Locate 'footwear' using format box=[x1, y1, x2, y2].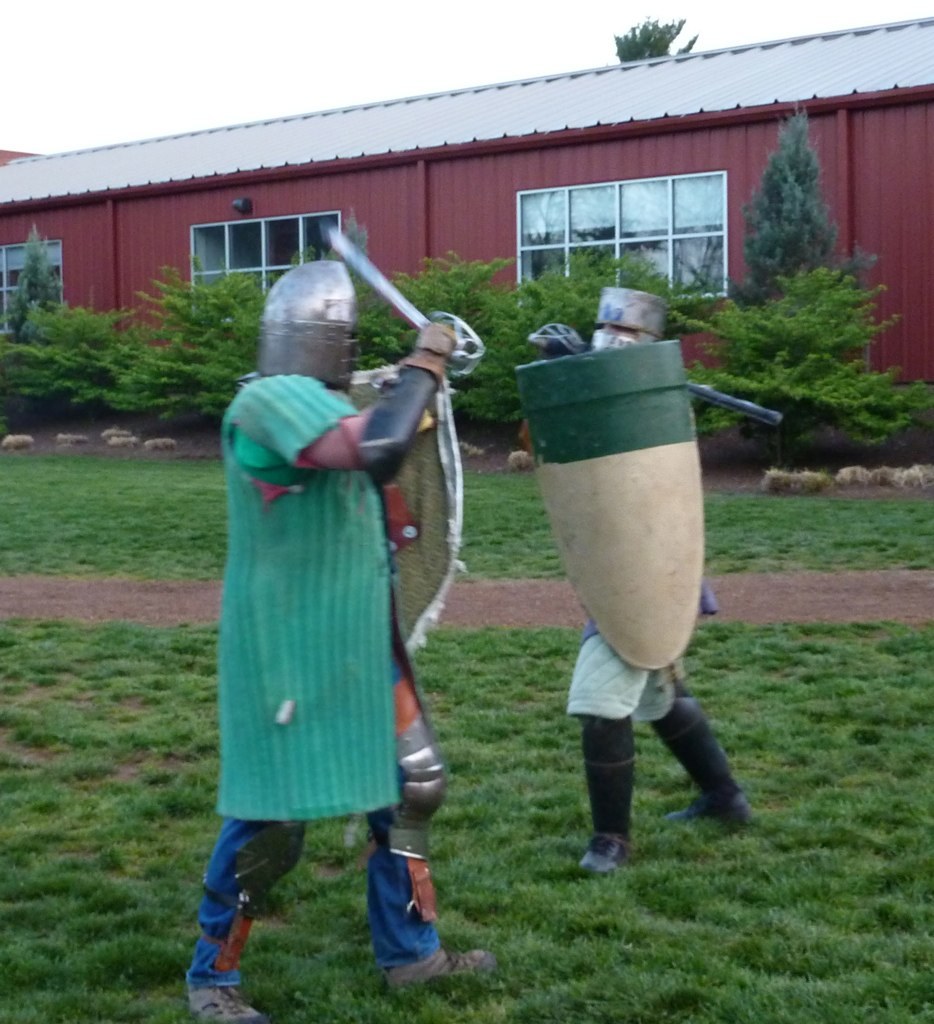
box=[355, 843, 441, 982].
